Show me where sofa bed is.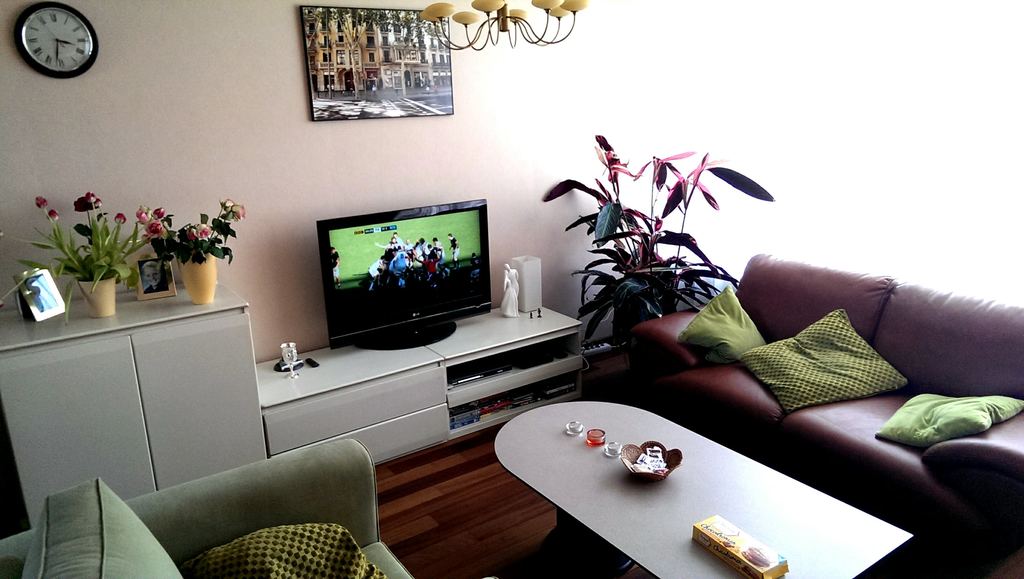
sofa bed is at {"x1": 631, "y1": 254, "x2": 1023, "y2": 578}.
